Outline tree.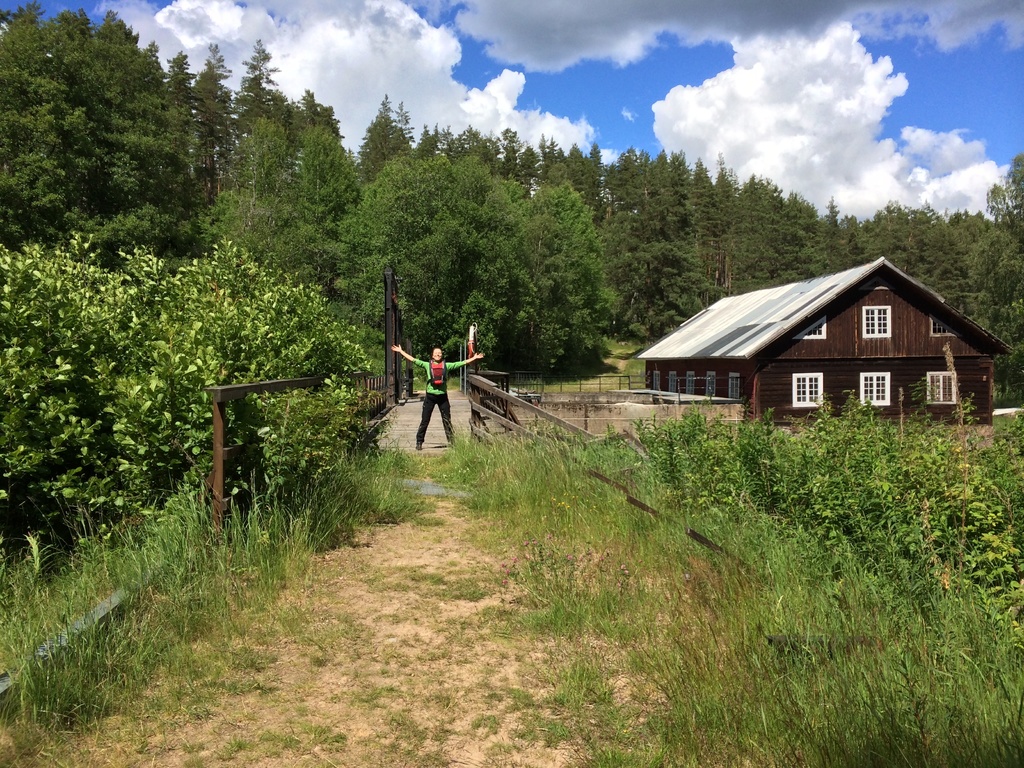
Outline: [419,126,437,151].
